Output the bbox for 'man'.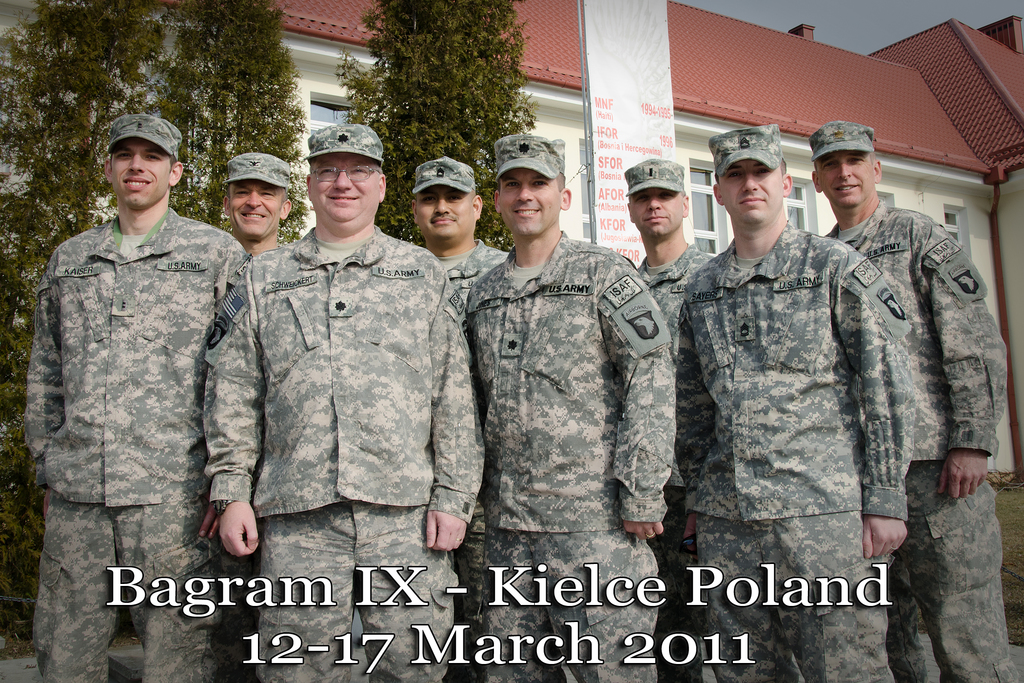
{"x1": 31, "y1": 115, "x2": 250, "y2": 682}.
